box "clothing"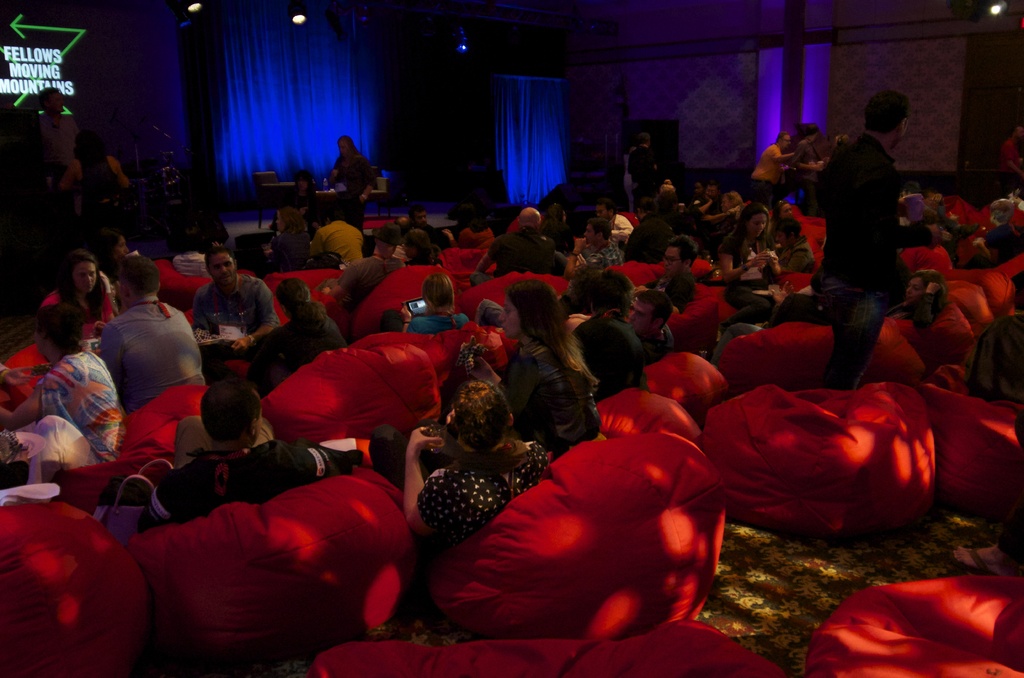
locate(806, 99, 915, 359)
